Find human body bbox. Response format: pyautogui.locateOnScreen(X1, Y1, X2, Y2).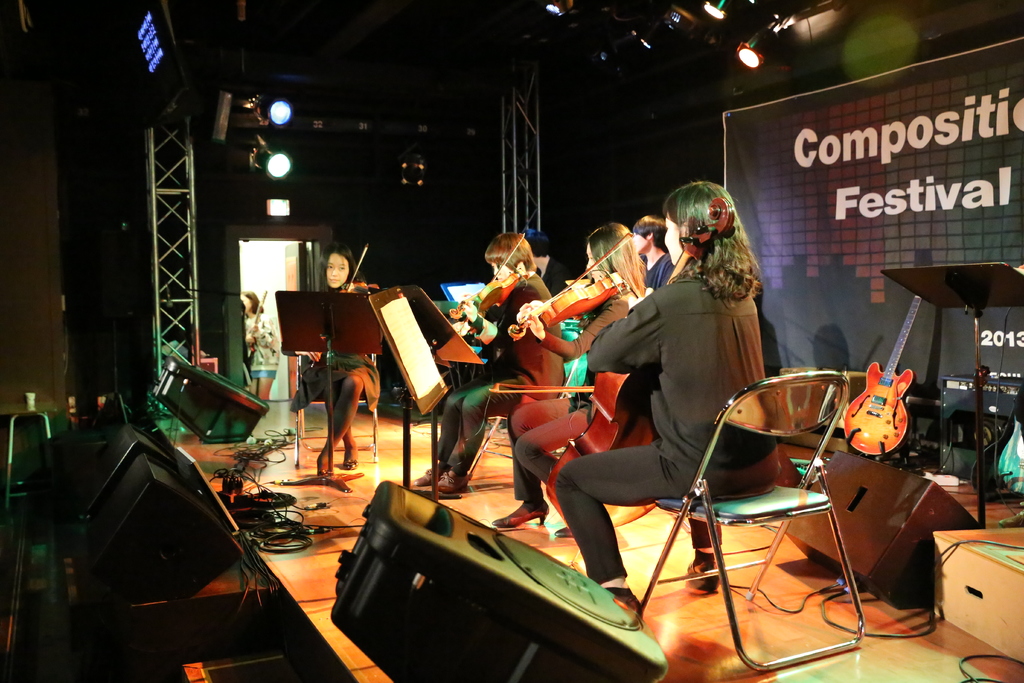
pyautogui.locateOnScreen(562, 185, 831, 627).
